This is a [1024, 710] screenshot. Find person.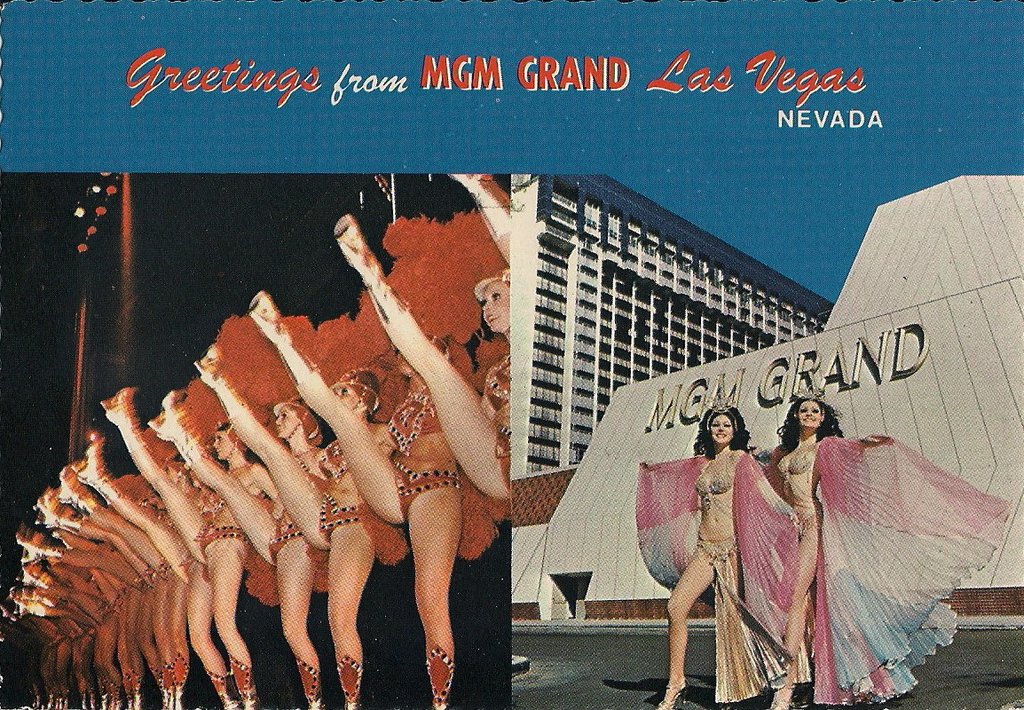
Bounding box: [x1=769, y1=384, x2=1009, y2=709].
